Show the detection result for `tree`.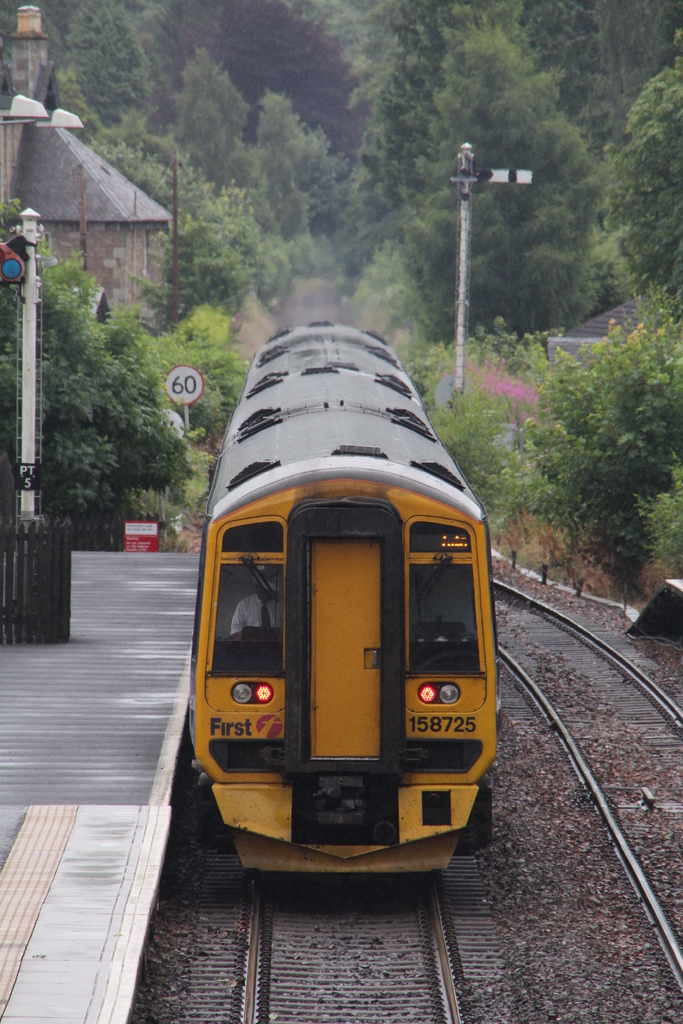
(x1=8, y1=216, x2=199, y2=560).
